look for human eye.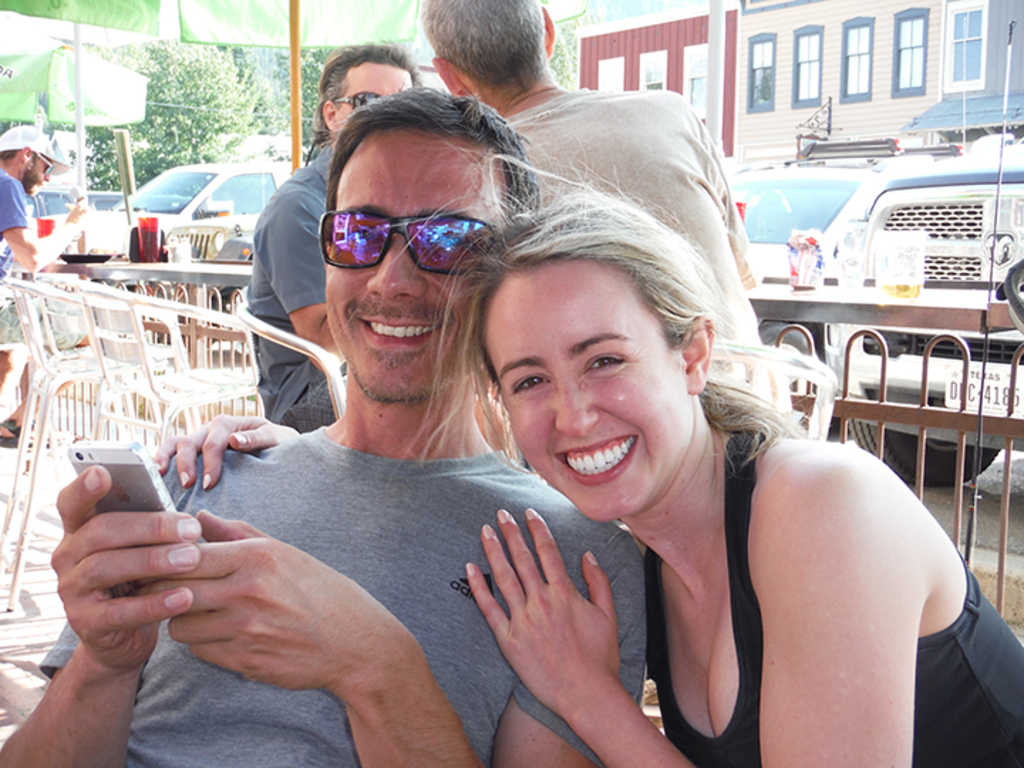
Found: detection(503, 367, 553, 400).
